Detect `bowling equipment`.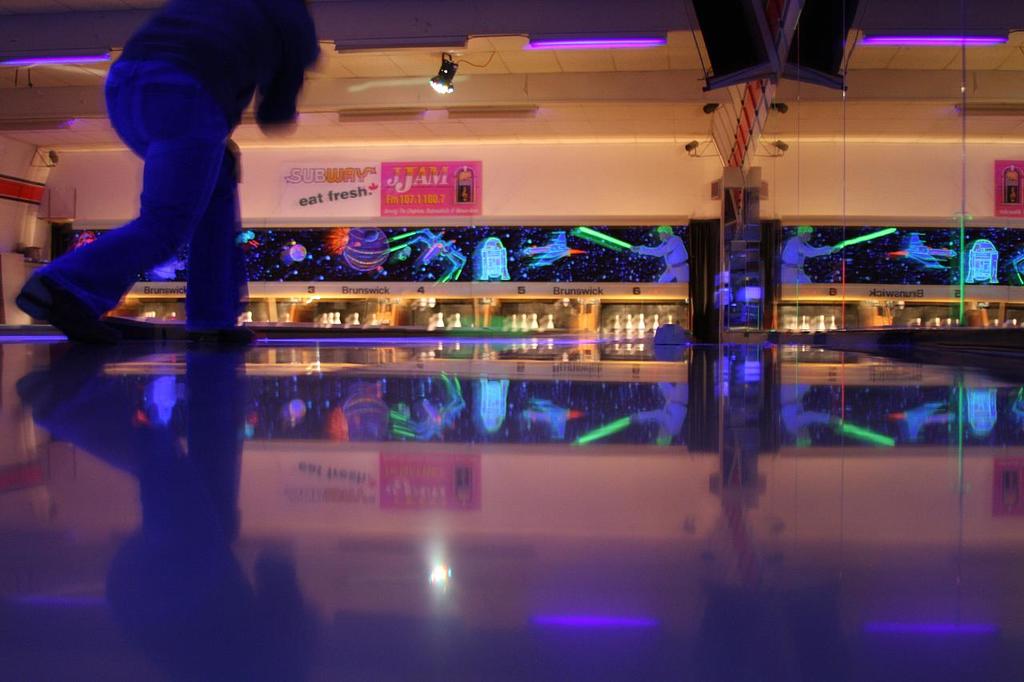
Detected at select_region(625, 314, 631, 329).
